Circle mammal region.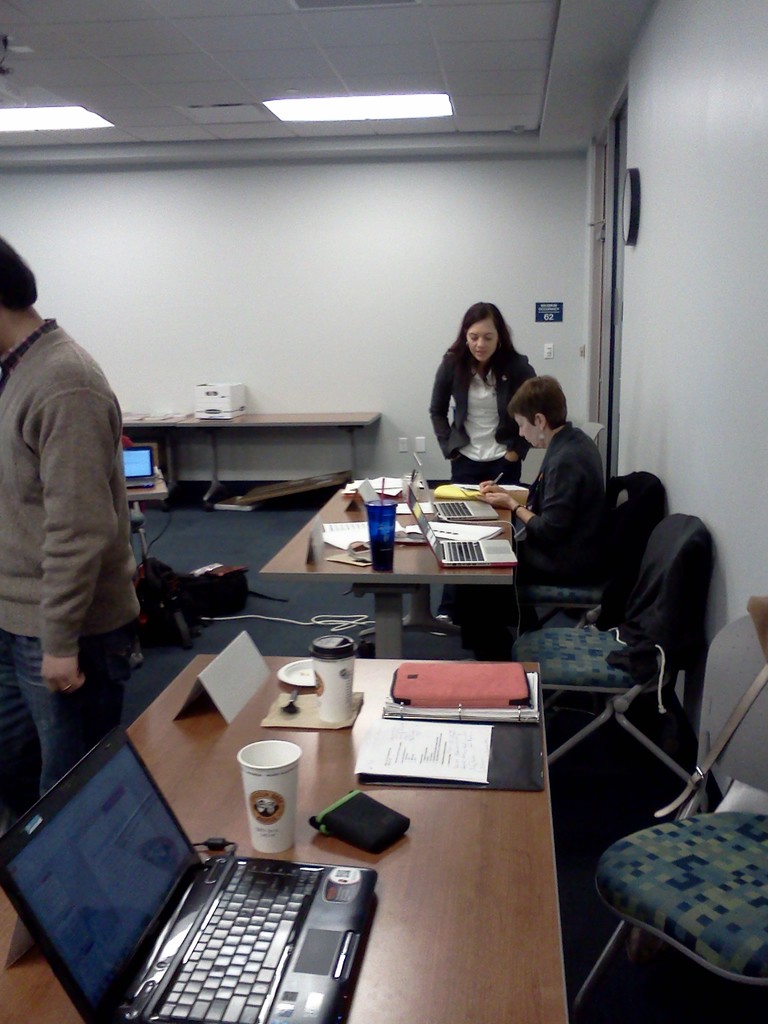
Region: (13, 248, 171, 788).
